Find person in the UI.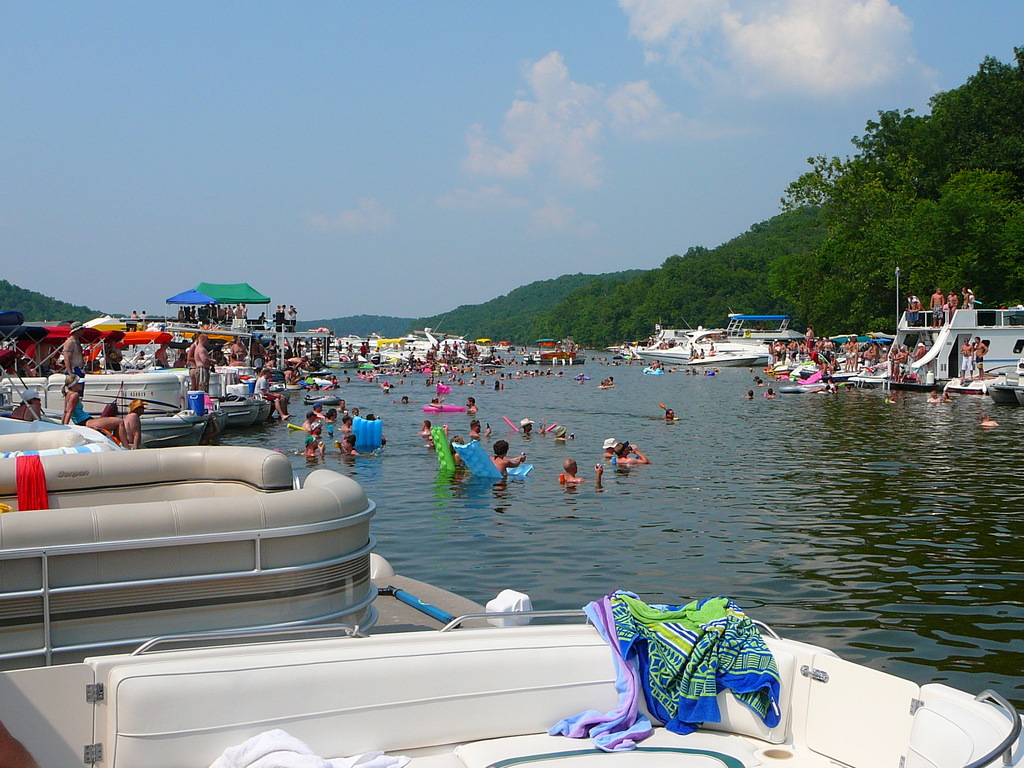
UI element at BBox(63, 376, 124, 442).
